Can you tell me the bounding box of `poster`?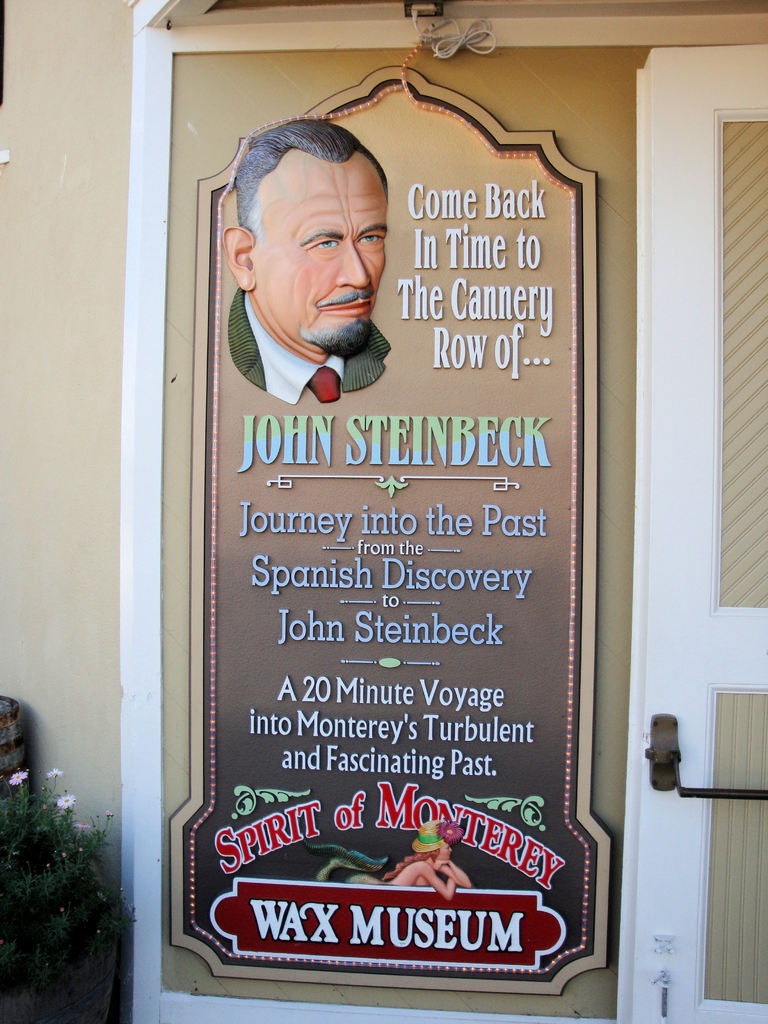
[left=152, top=48, right=649, bottom=1013].
